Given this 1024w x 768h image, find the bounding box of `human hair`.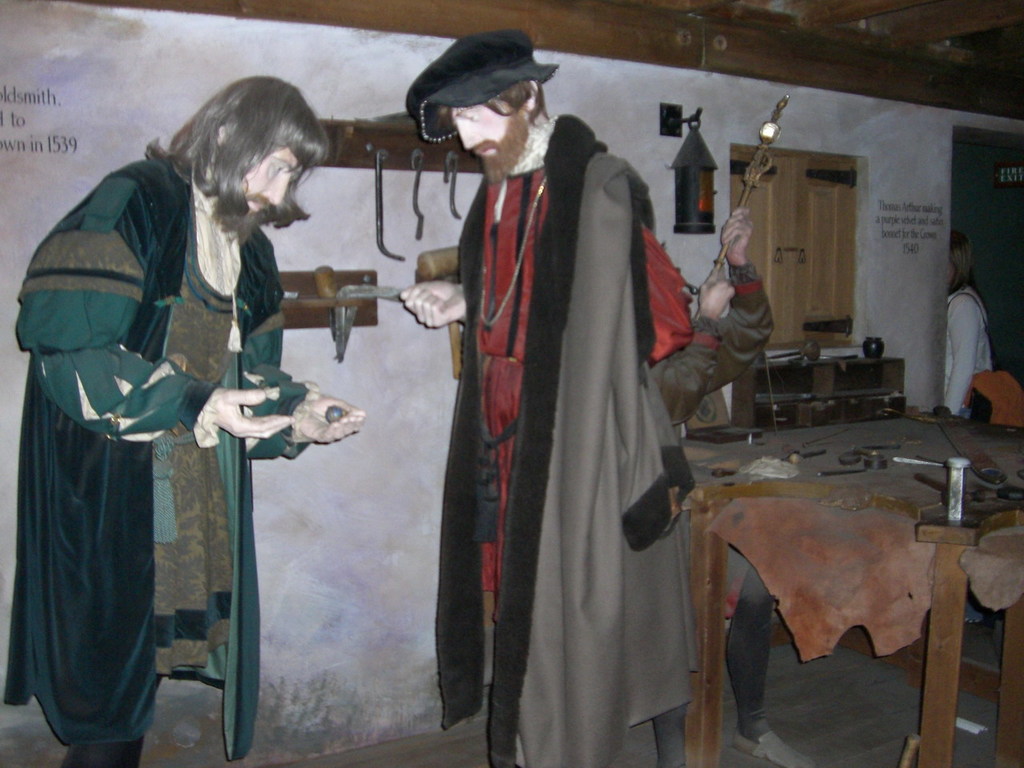
select_region(160, 72, 318, 238).
